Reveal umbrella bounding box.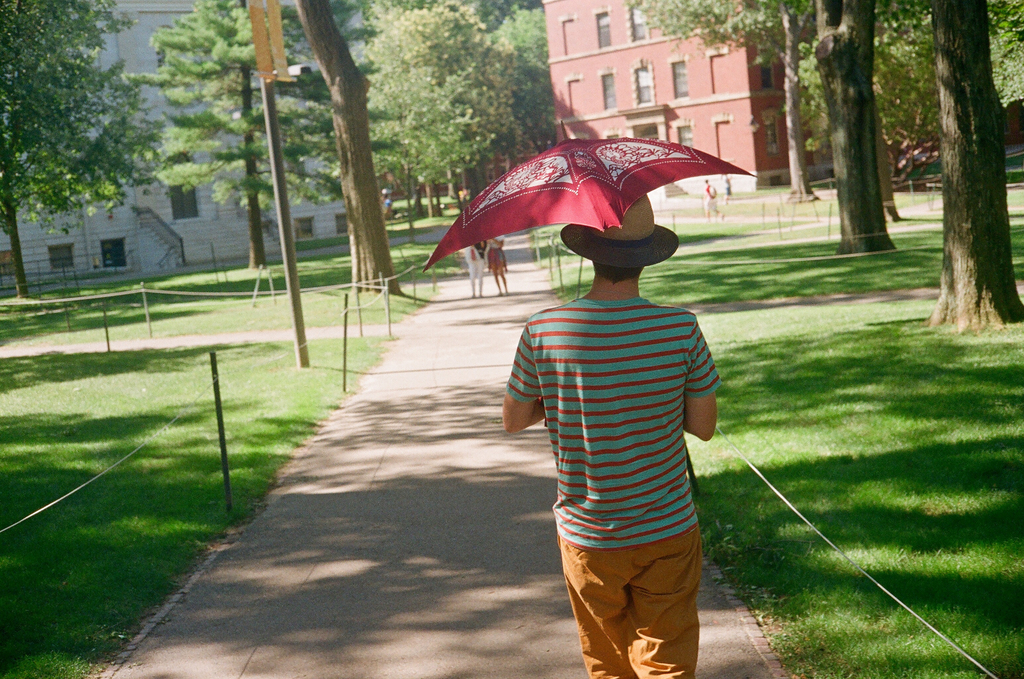
Revealed: Rect(423, 122, 763, 274).
